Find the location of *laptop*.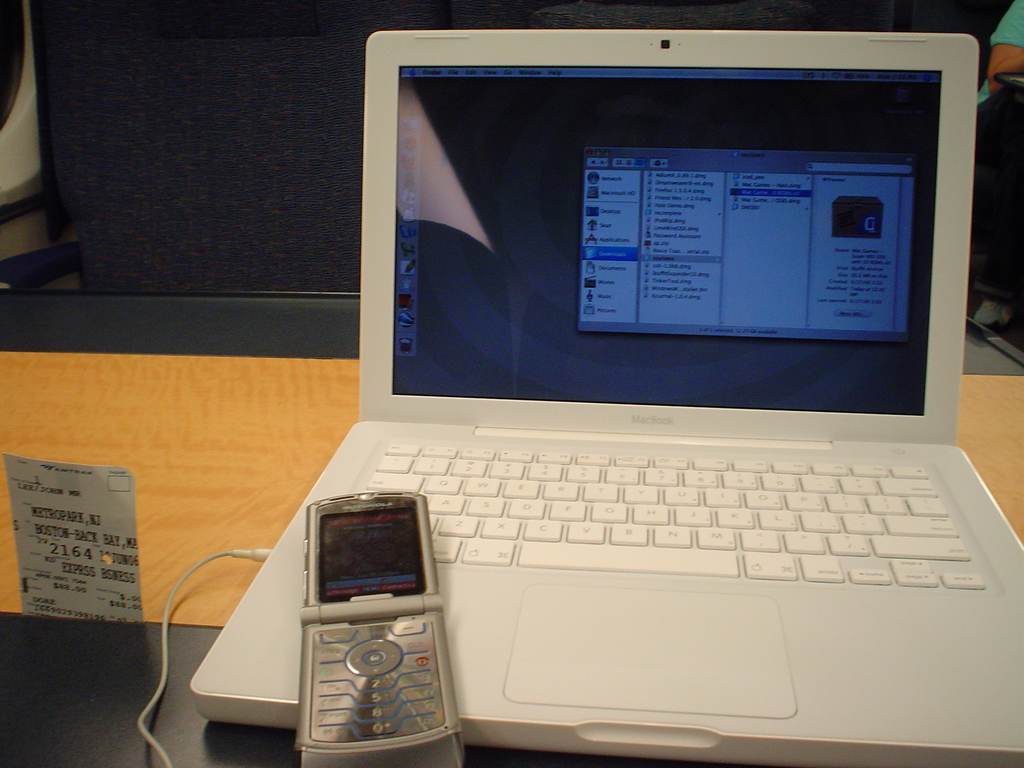
Location: detection(278, 30, 1023, 754).
